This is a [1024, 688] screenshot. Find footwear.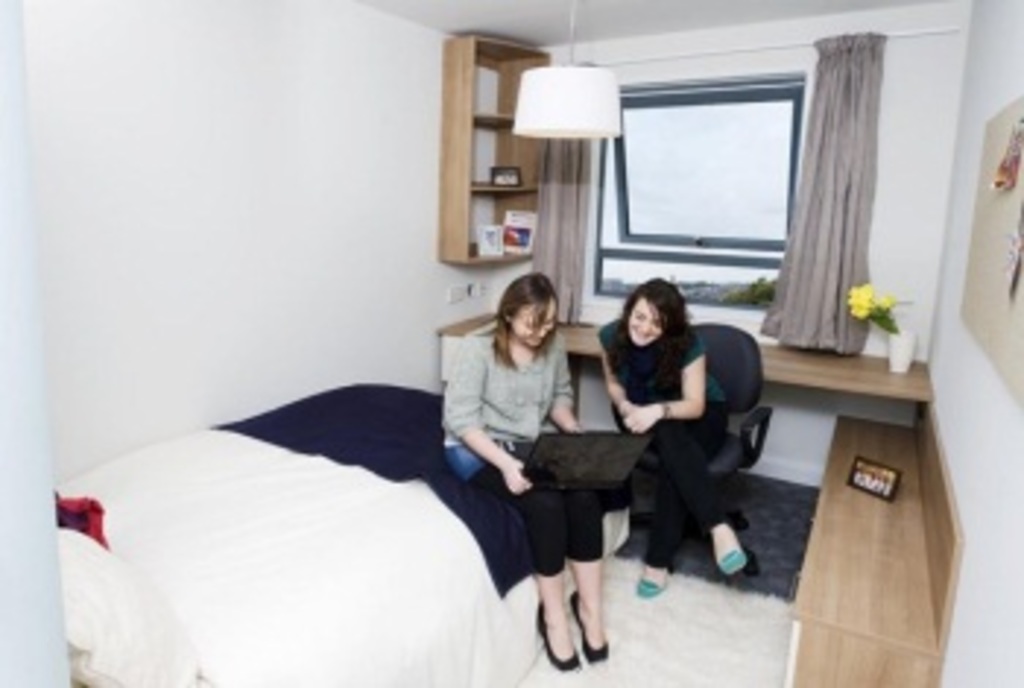
Bounding box: x1=571 y1=588 x2=603 y2=665.
